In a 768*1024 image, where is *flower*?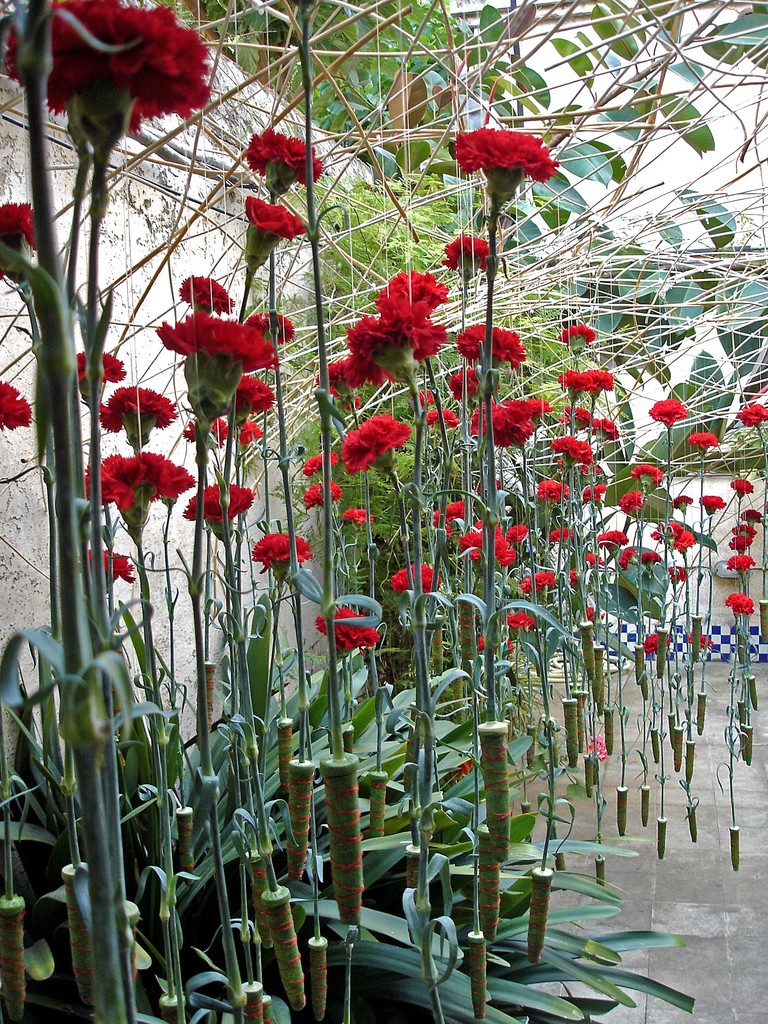
(554, 431, 594, 463).
